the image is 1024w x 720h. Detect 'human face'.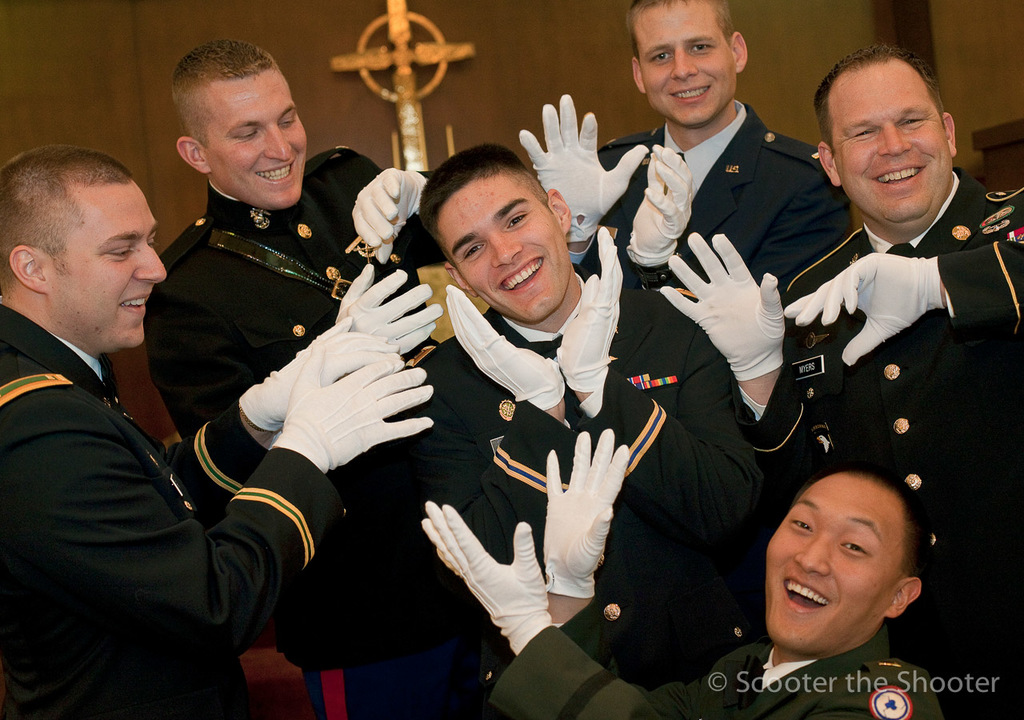
Detection: left=762, top=486, right=902, bottom=653.
